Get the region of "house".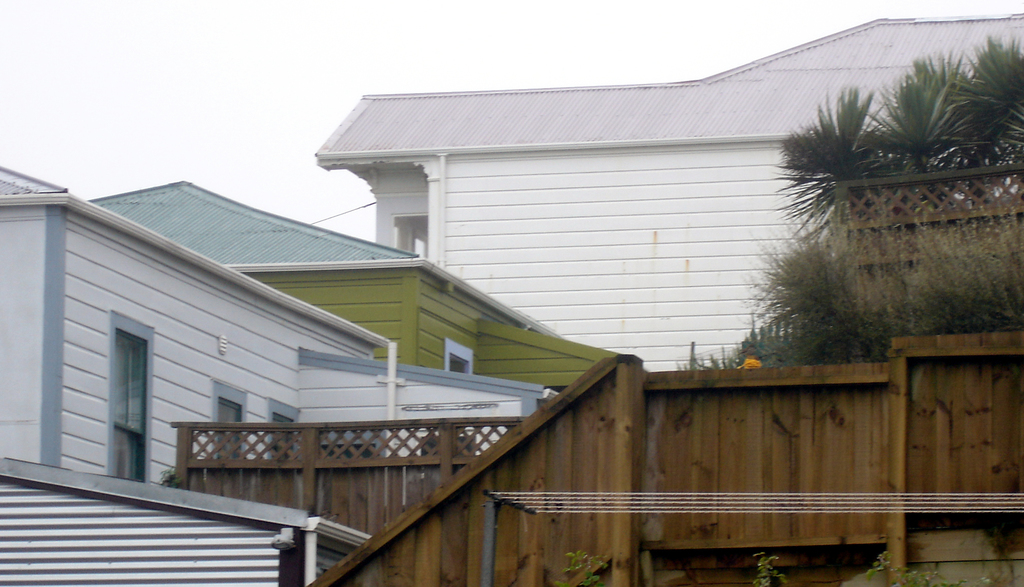
crop(86, 182, 633, 390).
